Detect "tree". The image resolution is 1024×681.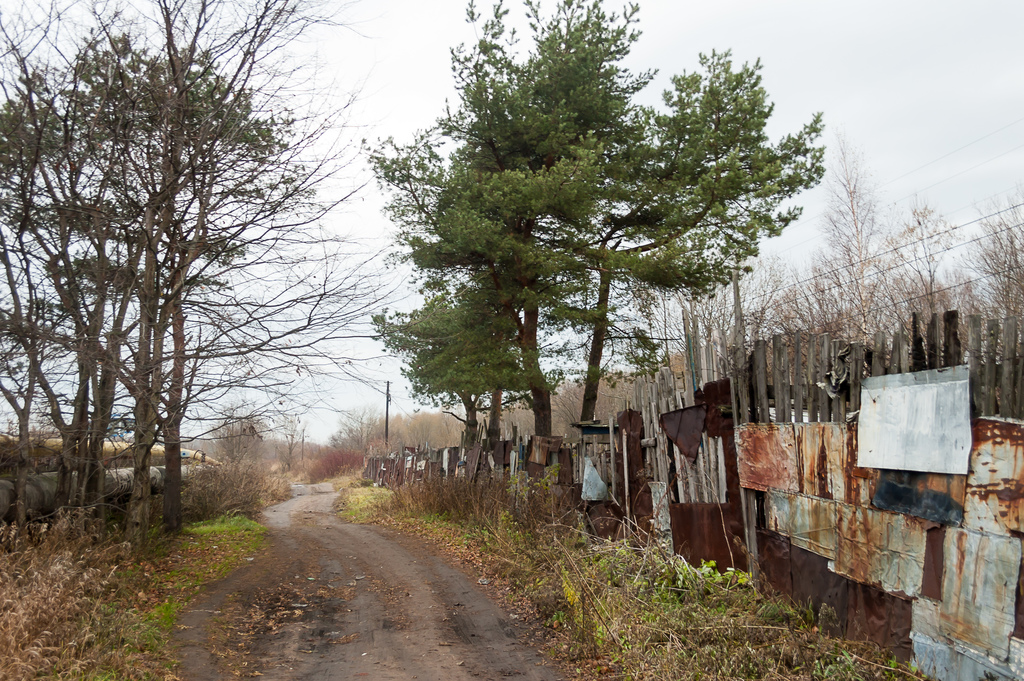
(376, 3, 840, 466).
